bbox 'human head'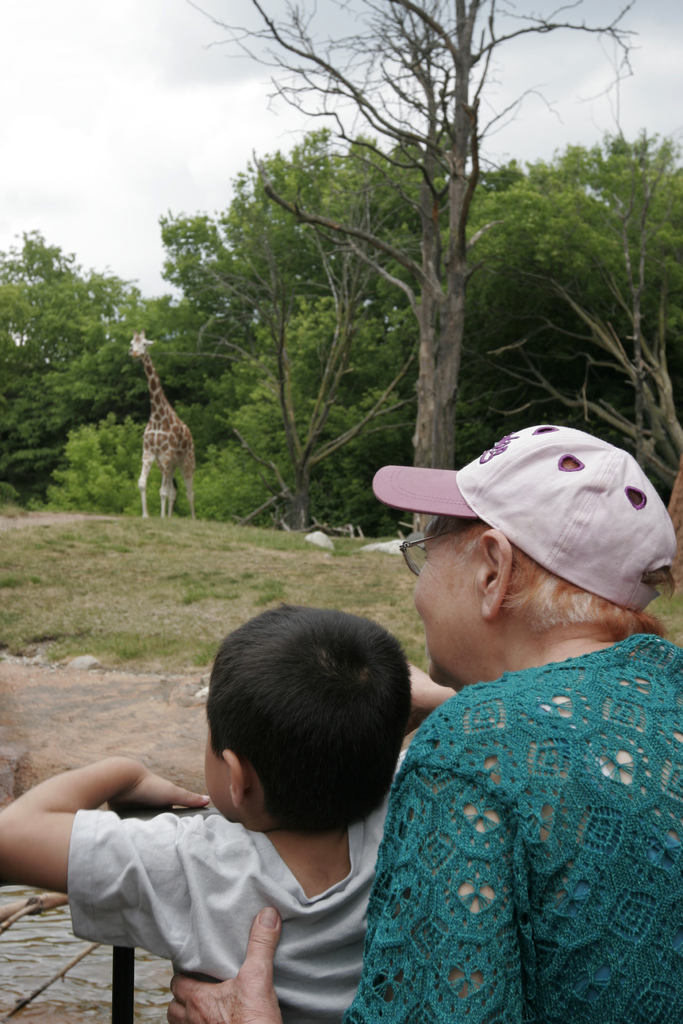
box=[199, 607, 416, 840]
